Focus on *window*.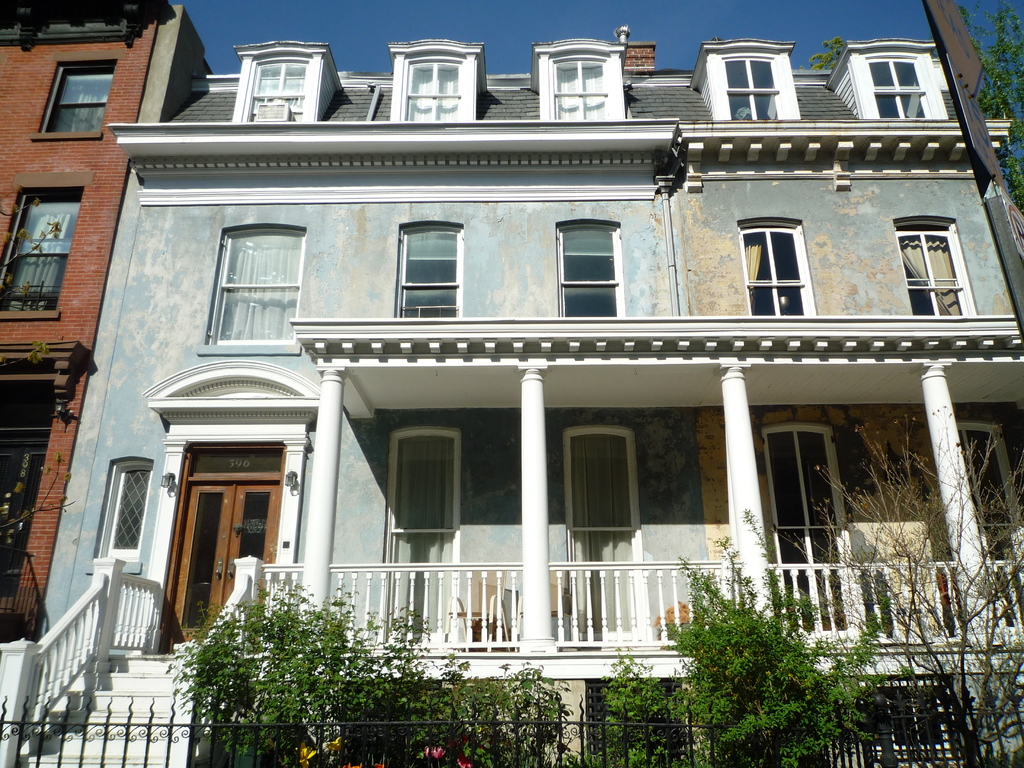
Focused at detection(212, 221, 309, 362).
